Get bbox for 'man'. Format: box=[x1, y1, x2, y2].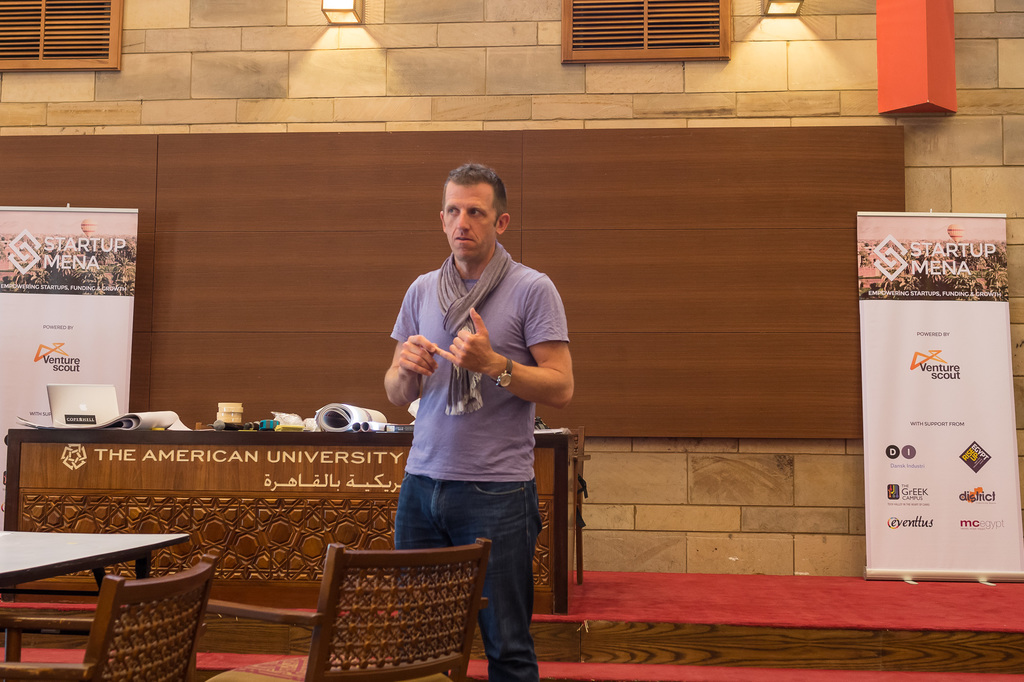
box=[371, 151, 582, 649].
